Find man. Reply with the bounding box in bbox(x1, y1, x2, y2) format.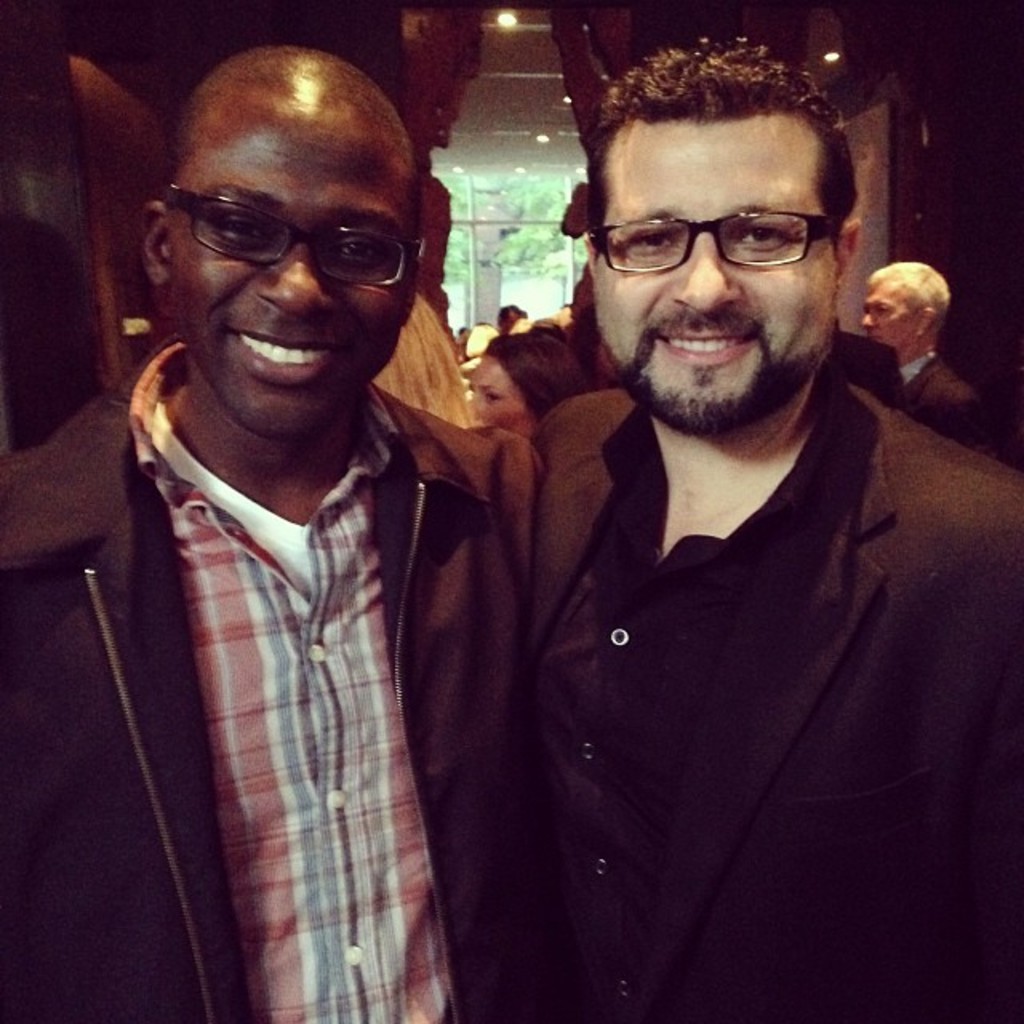
bbox(864, 256, 1018, 467).
